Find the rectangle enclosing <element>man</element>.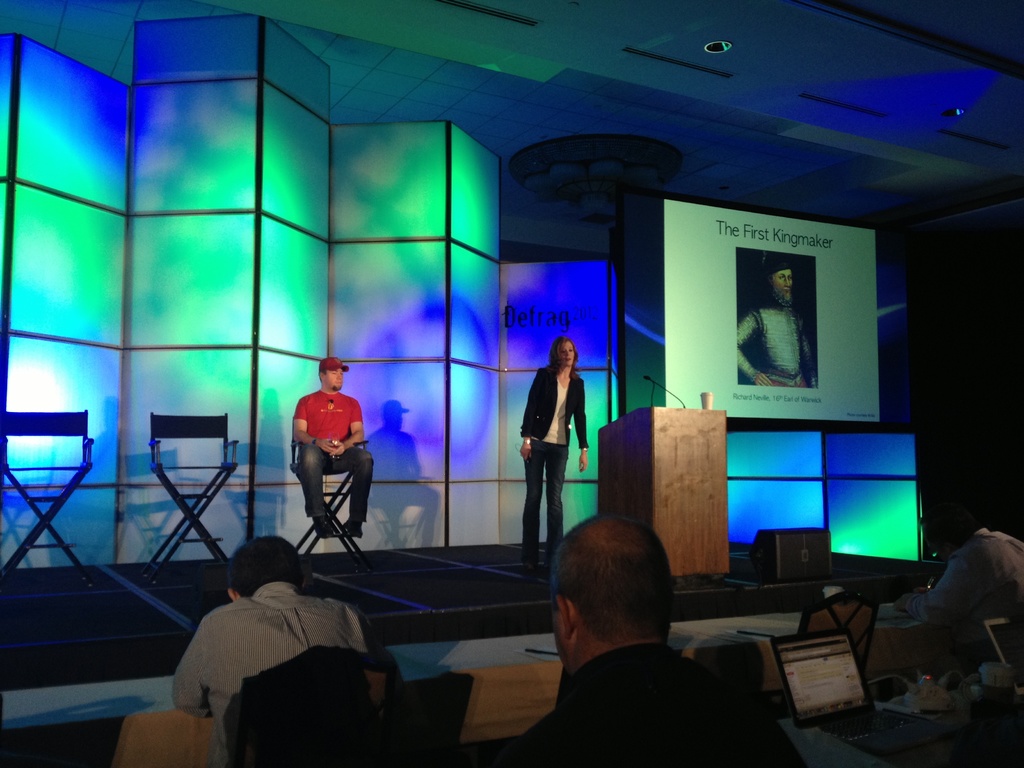
(292, 355, 375, 538).
